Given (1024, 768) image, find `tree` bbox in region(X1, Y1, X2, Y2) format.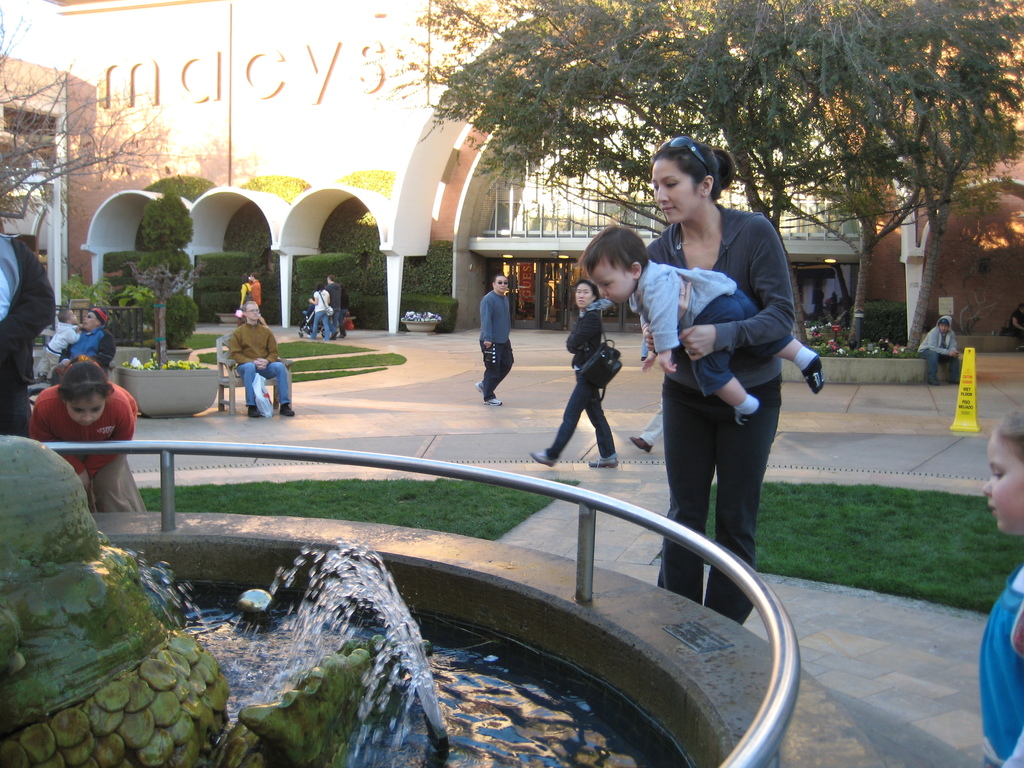
region(1, 6, 168, 226).
